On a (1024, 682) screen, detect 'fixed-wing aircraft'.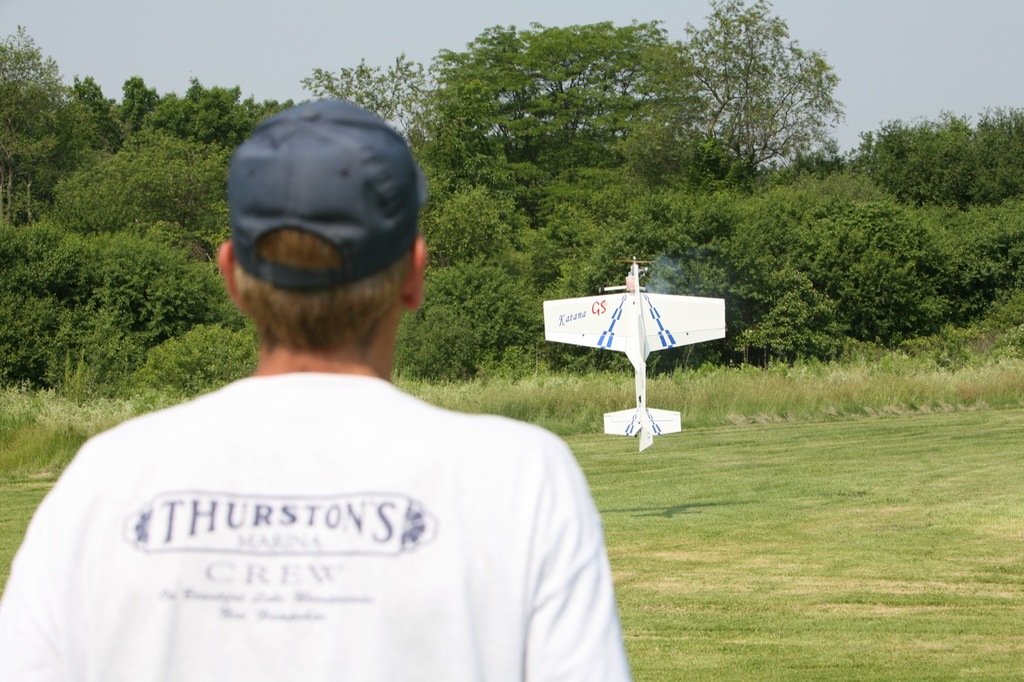
select_region(538, 250, 728, 452).
